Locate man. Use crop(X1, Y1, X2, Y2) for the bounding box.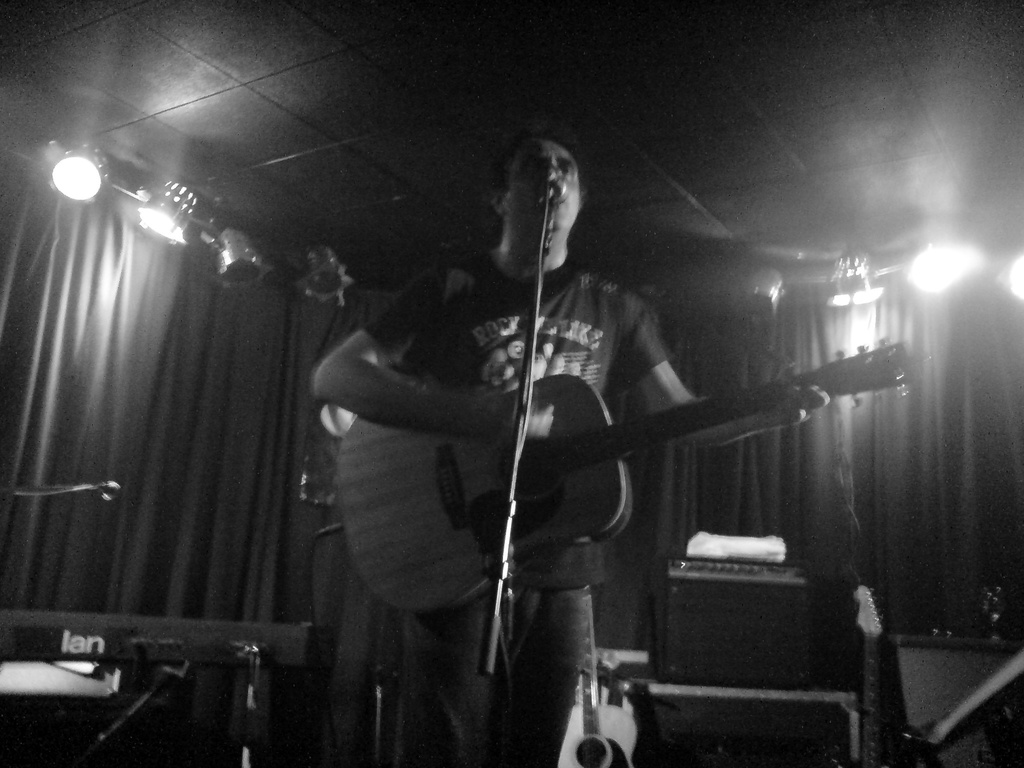
crop(298, 142, 790, 760).
